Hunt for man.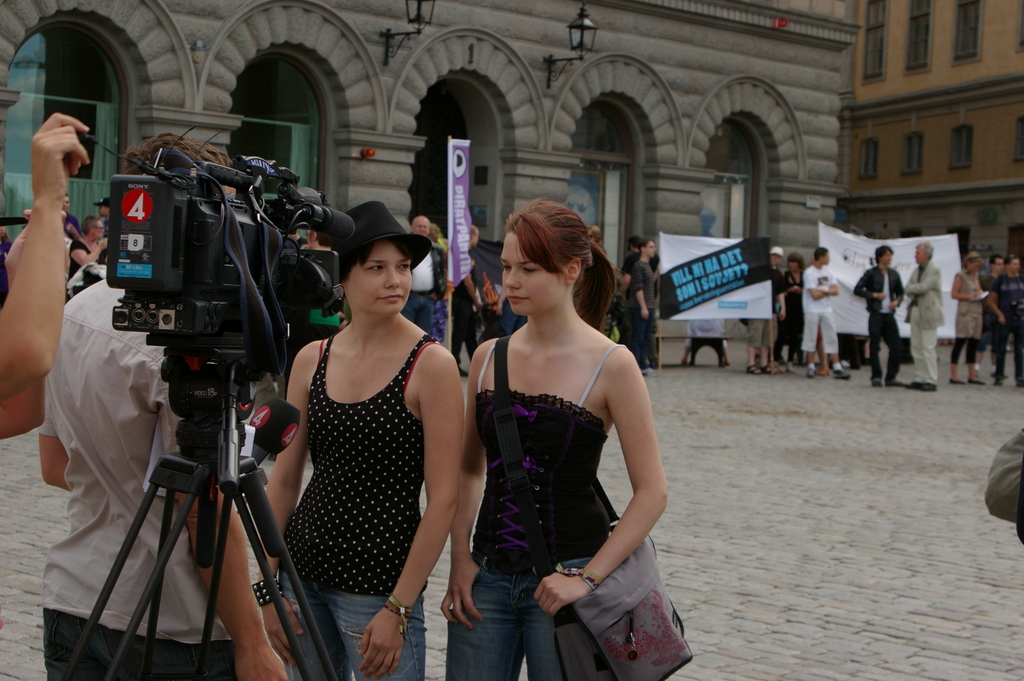
Hunted down at 851,243,907,388.
